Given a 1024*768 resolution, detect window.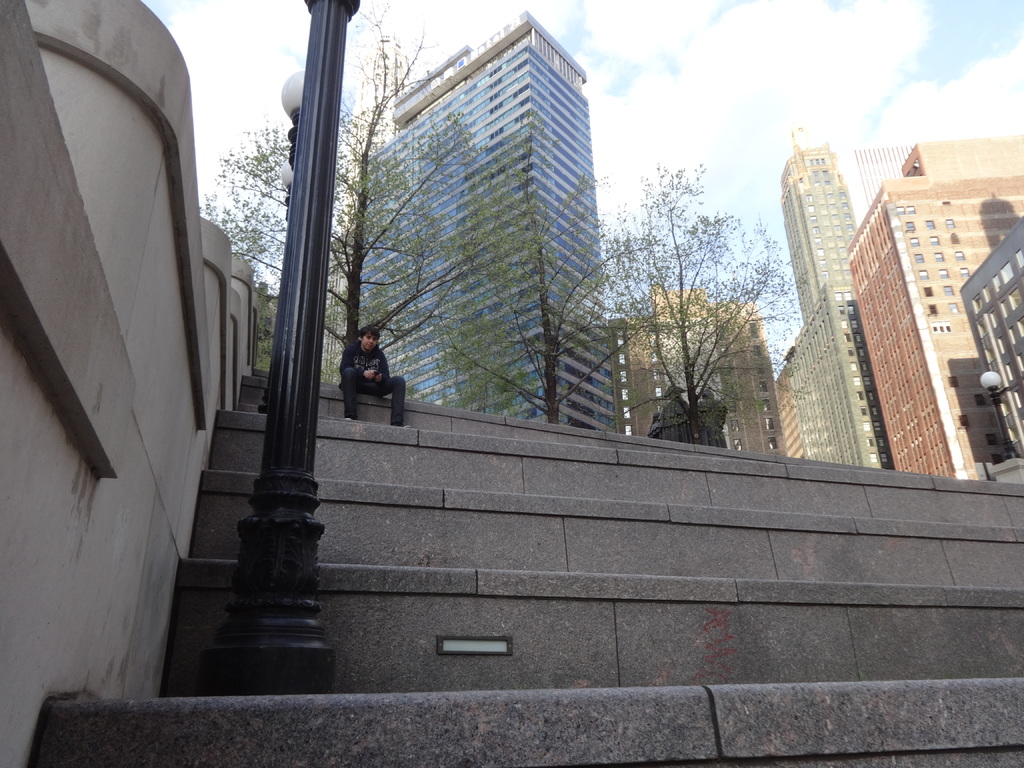
748,321,759,338.
